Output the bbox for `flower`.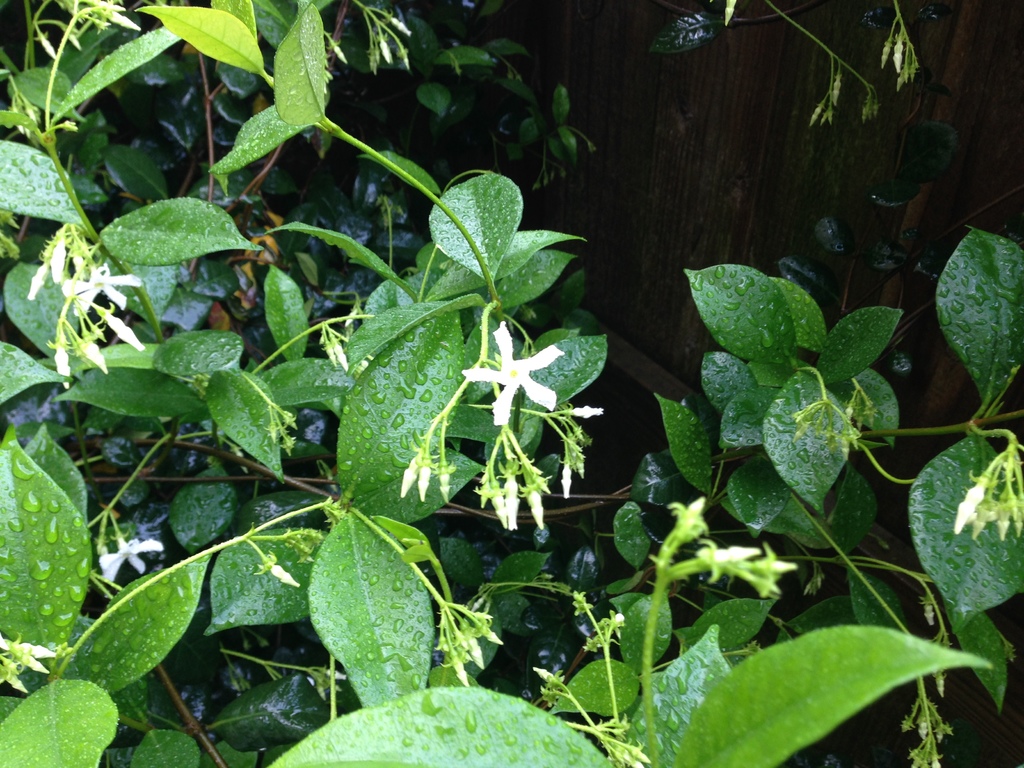
locate(62, 265, 139, 316).
